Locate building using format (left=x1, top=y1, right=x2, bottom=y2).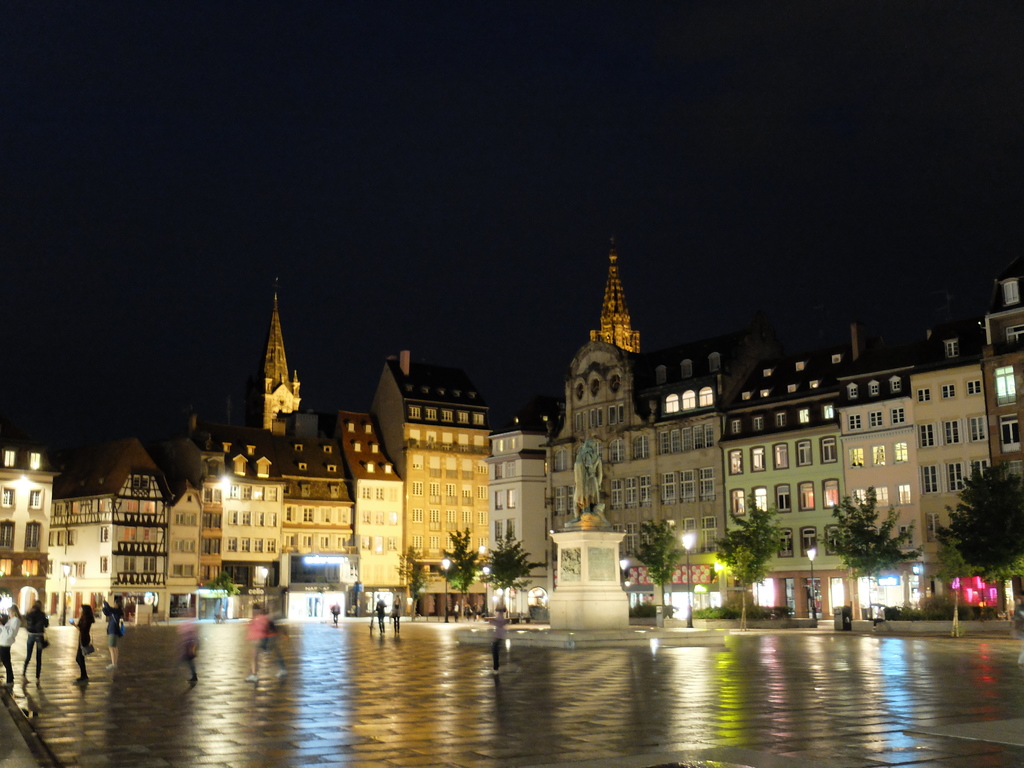
(left=371, top=349, right=489, bottom=616).
